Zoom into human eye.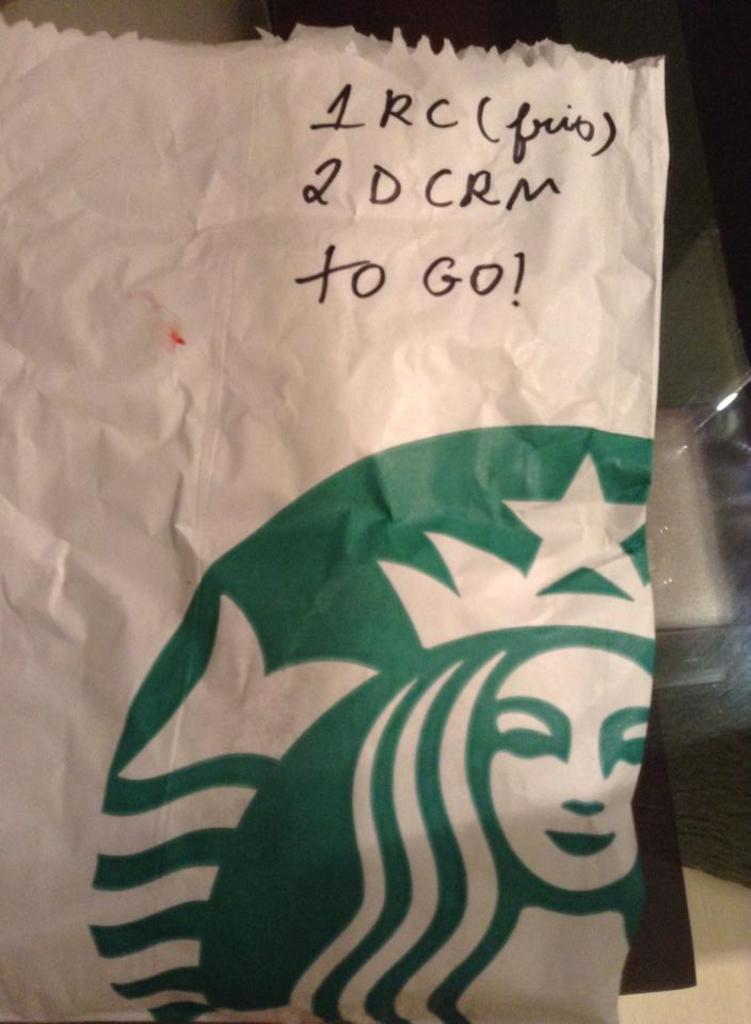
Zoom target: select_region(495, 691, 571, 763).
